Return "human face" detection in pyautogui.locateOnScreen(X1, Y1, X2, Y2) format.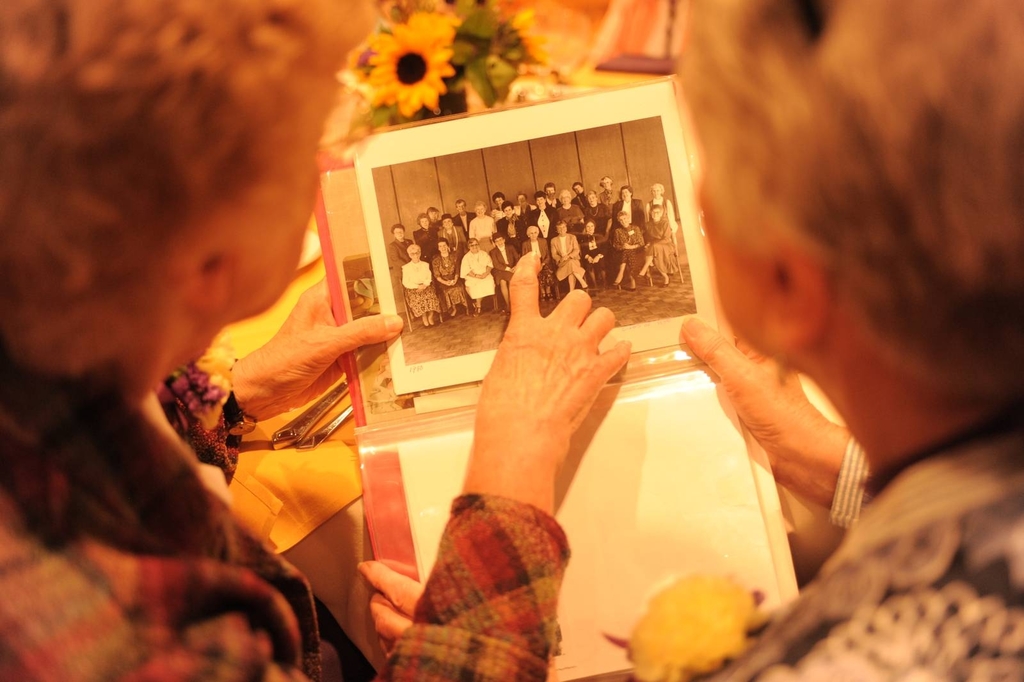
pyautogui.locateOnScreen(561, 191, 570, 205).
